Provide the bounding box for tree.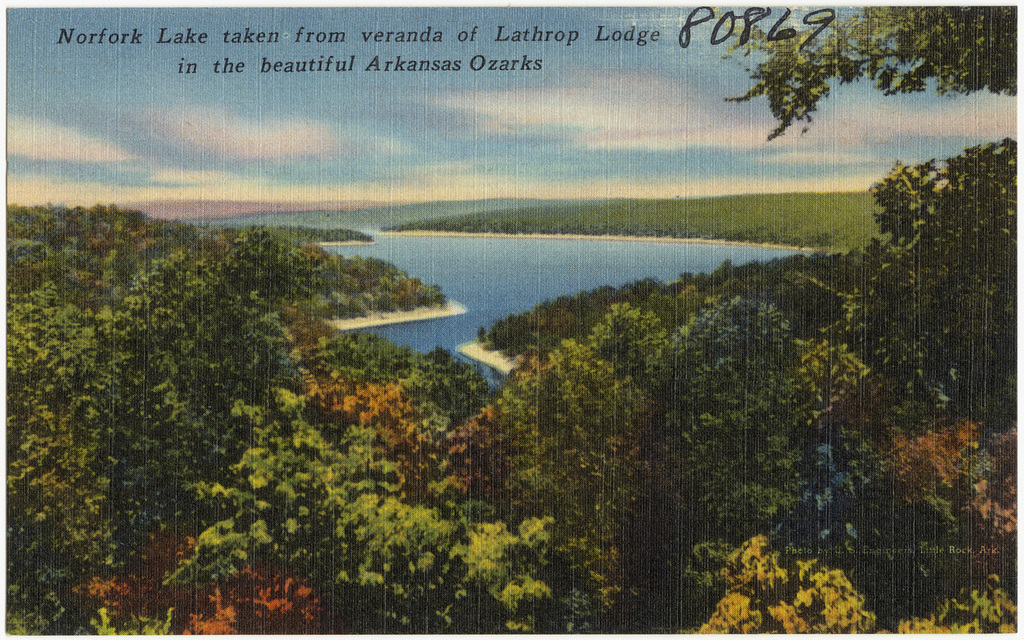
x1=81 y1=536 x2=322 y2=639.
